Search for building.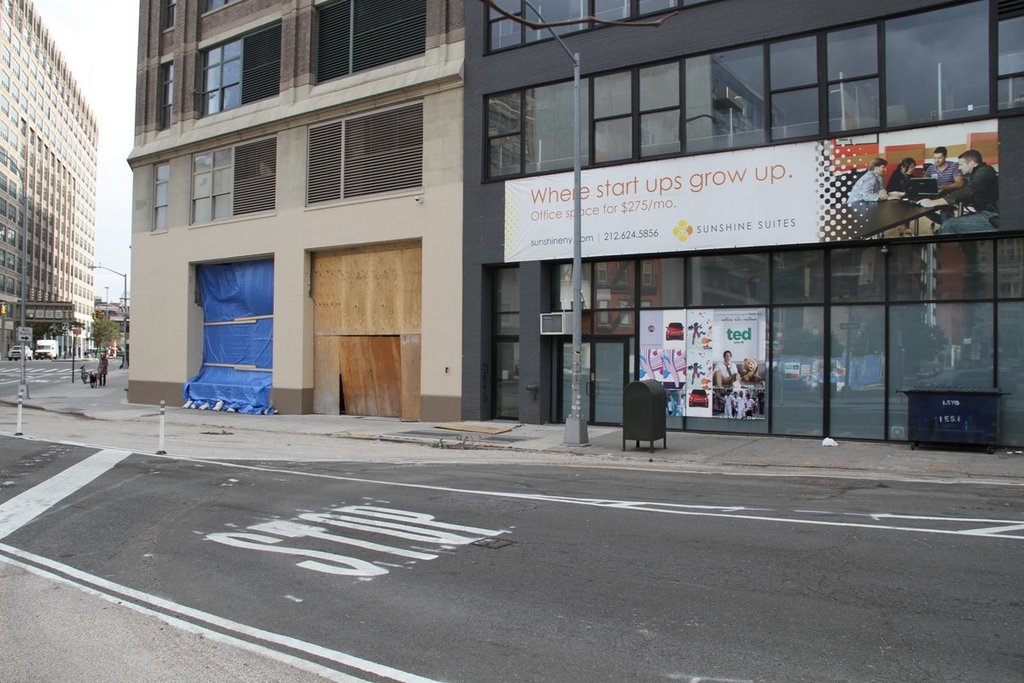
Found at 0, 0, 100, 360.
